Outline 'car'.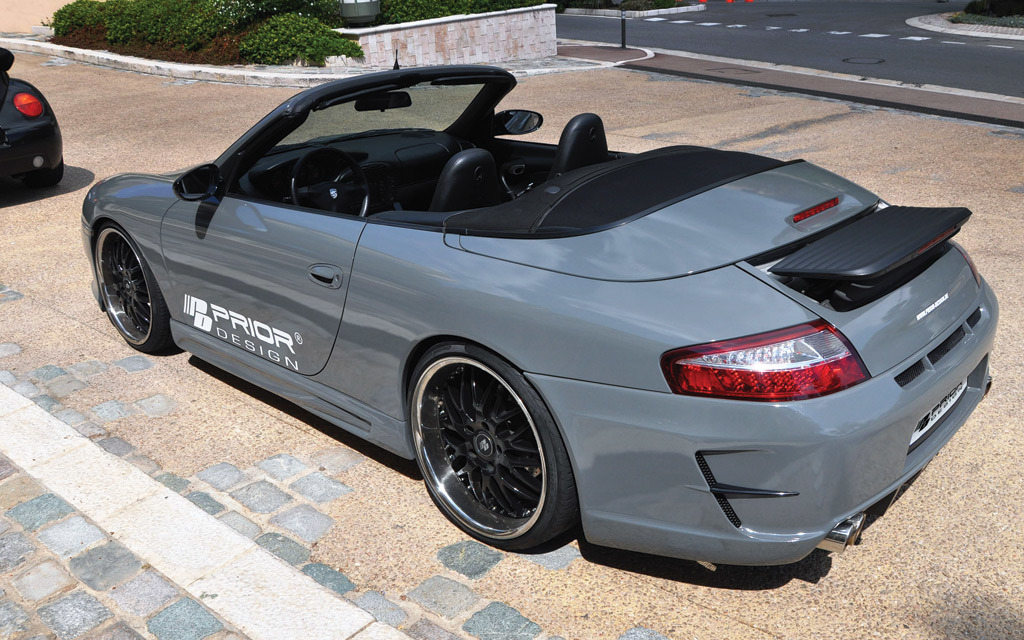
Outline: locate(86, 46, 1006, 553).
